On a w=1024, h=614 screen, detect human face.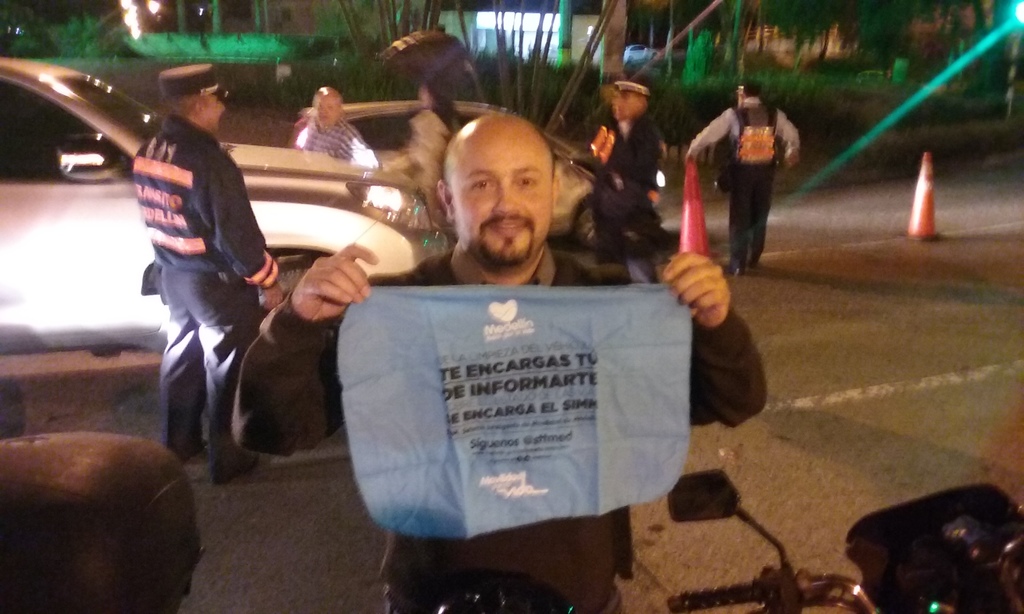
{"left": 447, "top": 134, "right": 553, "bottom": 265}.
